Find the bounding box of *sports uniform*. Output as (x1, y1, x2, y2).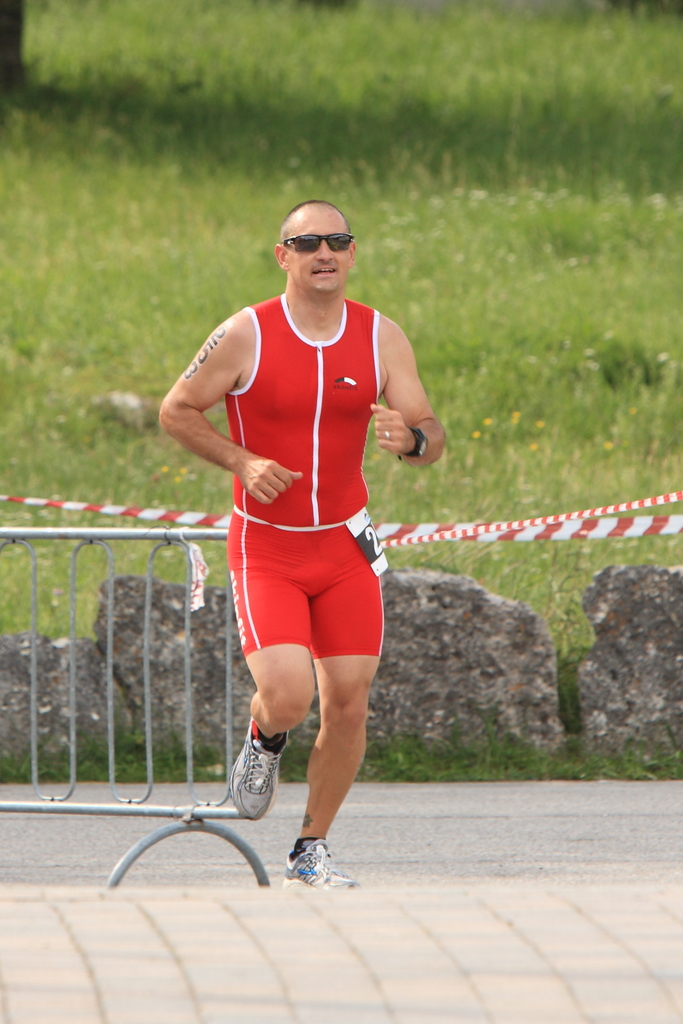
(228, 290, 382, 889).
